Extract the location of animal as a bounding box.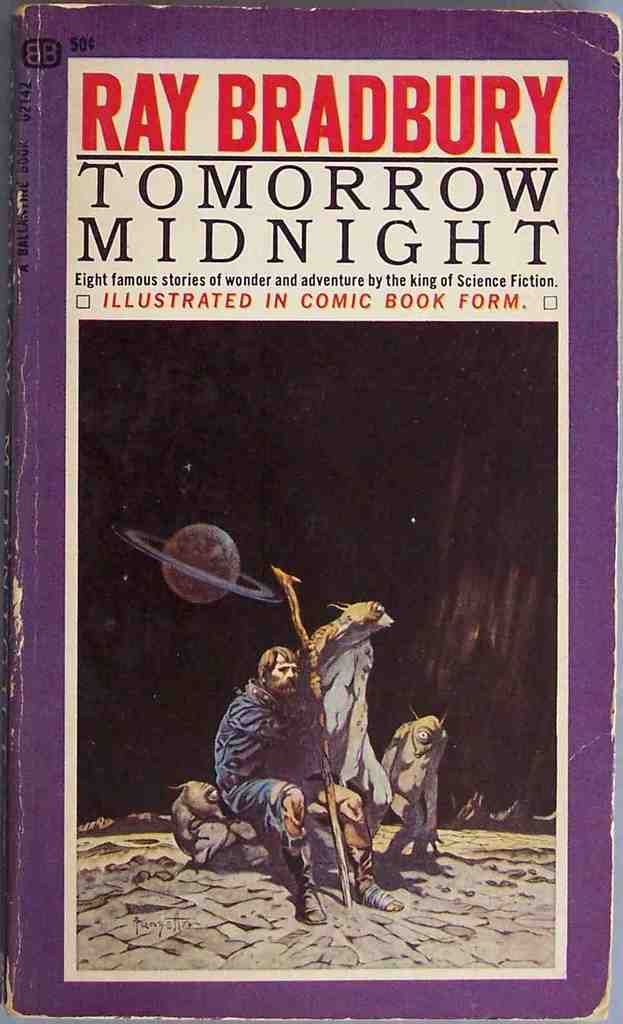
box=[293, 603, 391, 847].
